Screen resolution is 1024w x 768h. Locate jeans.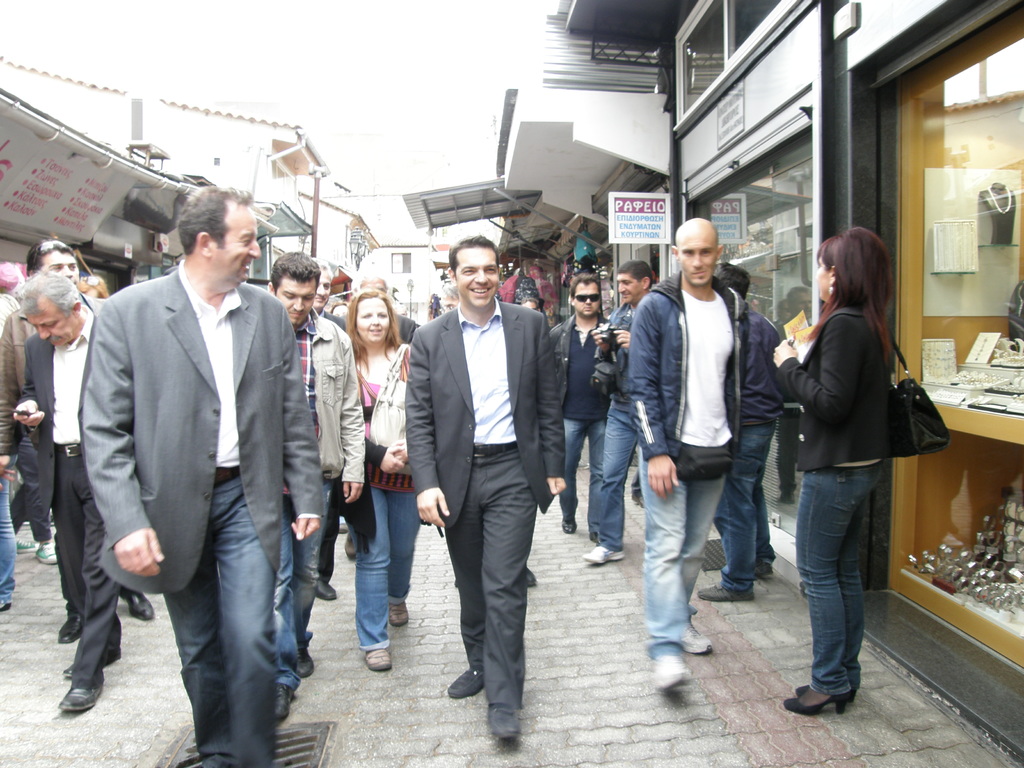
select_region(355, 484, 419, 653).
